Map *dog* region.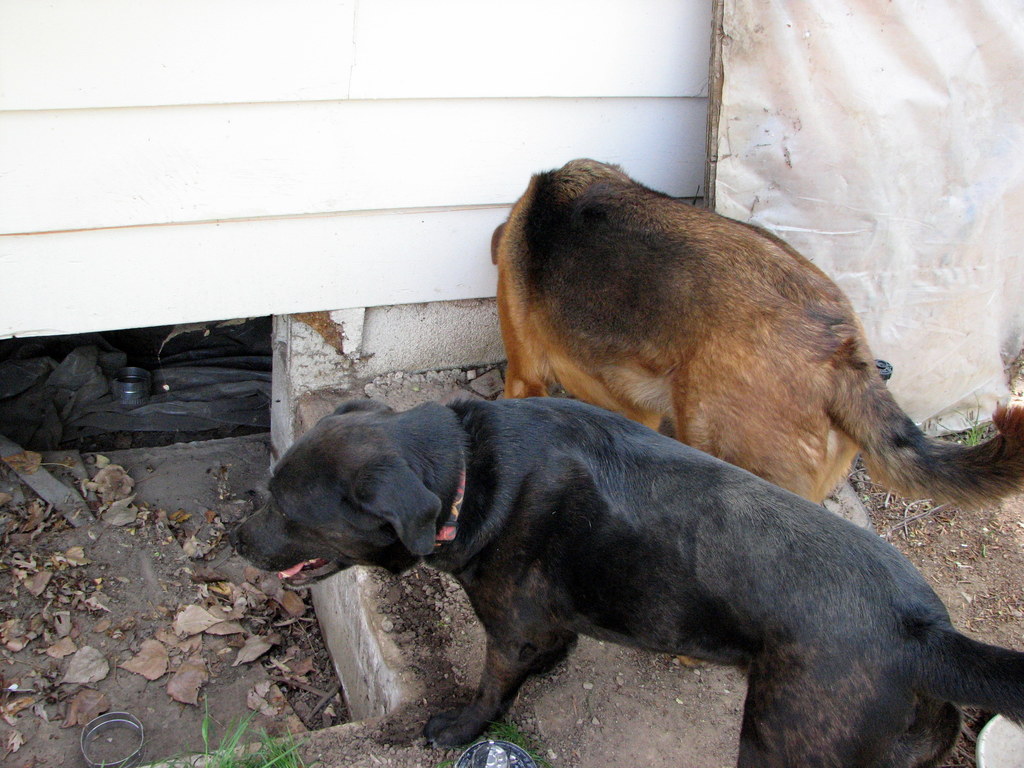
Mapped to <region>488, 156, 1023, 513</region>.
